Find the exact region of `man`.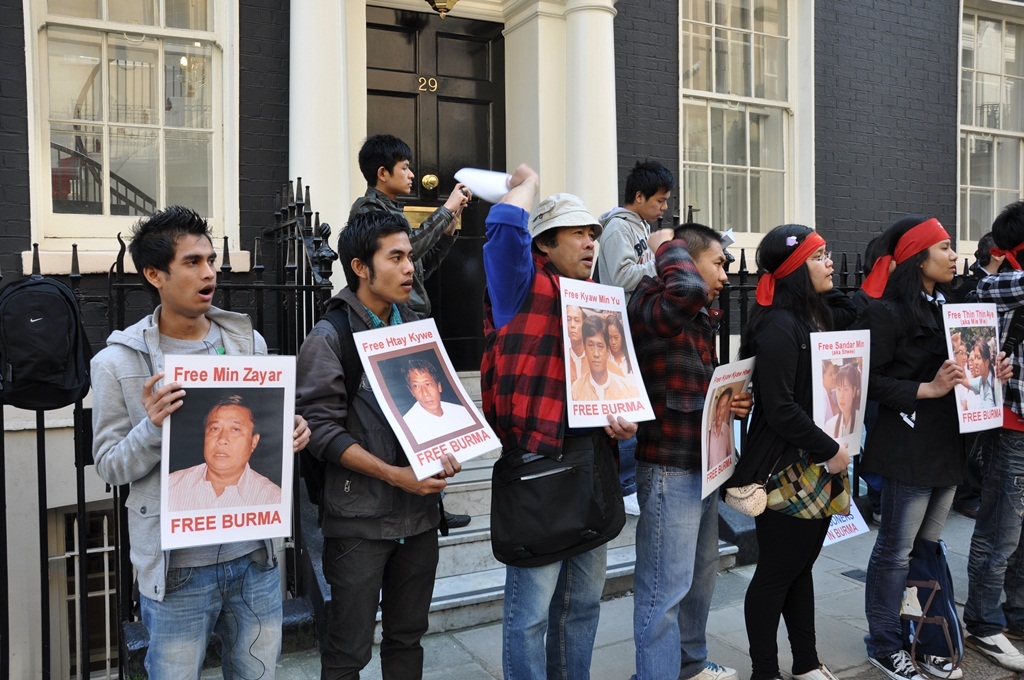
Exact region: [x1=476, y1=164, x2=643, y2=679].
